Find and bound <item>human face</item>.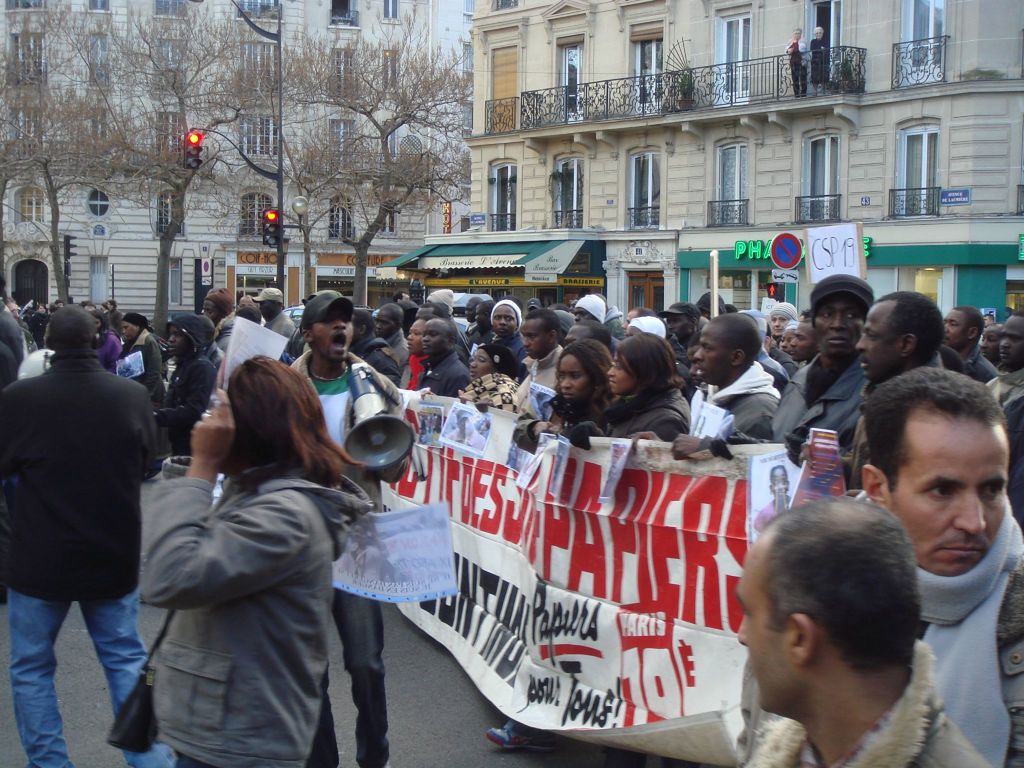
Bound: pyautogui.locateOnScreen(557, 348, 590, 406).
